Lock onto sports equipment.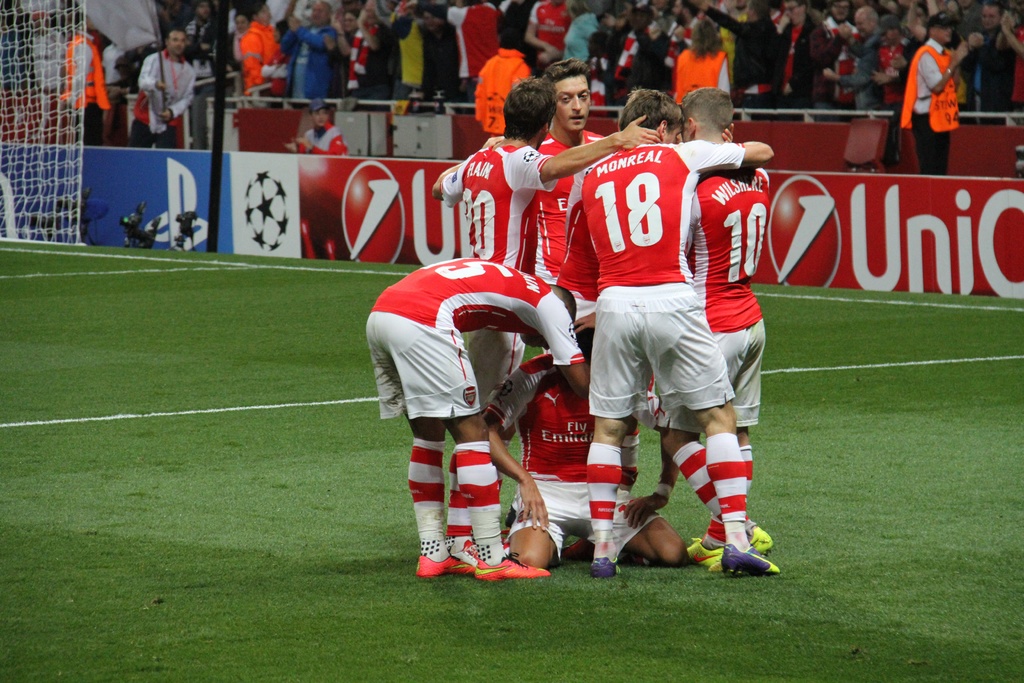
Locked: <bbox>241, 171, 290, 250</bbox>.
